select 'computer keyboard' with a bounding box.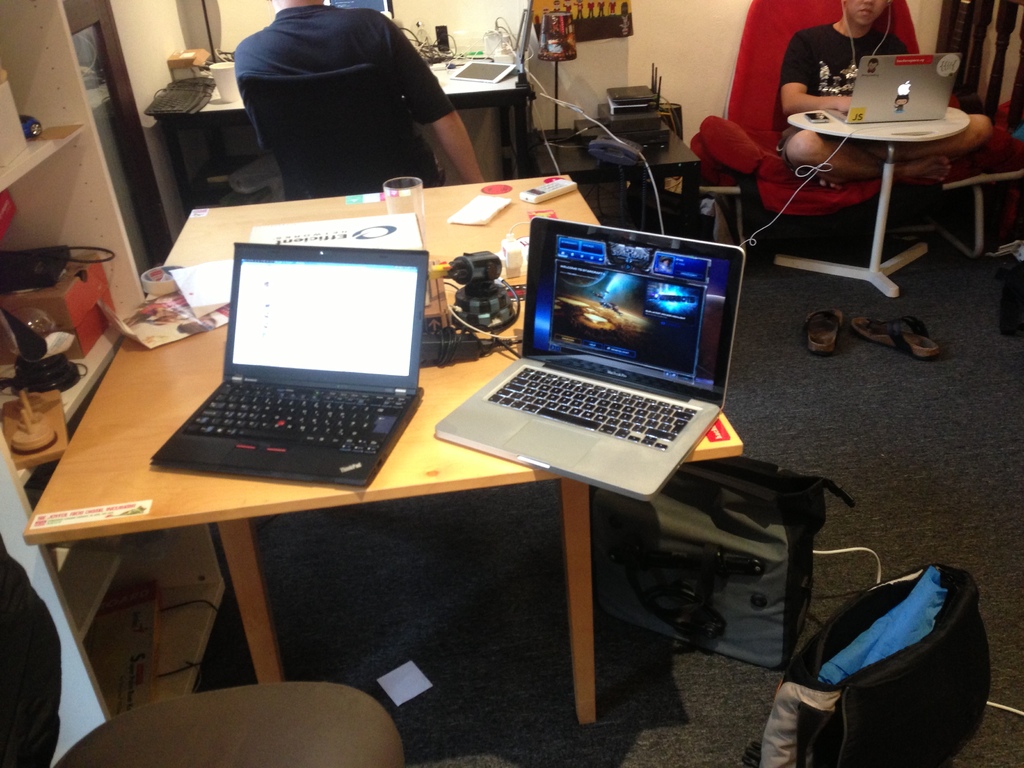
840 108 847 118.
